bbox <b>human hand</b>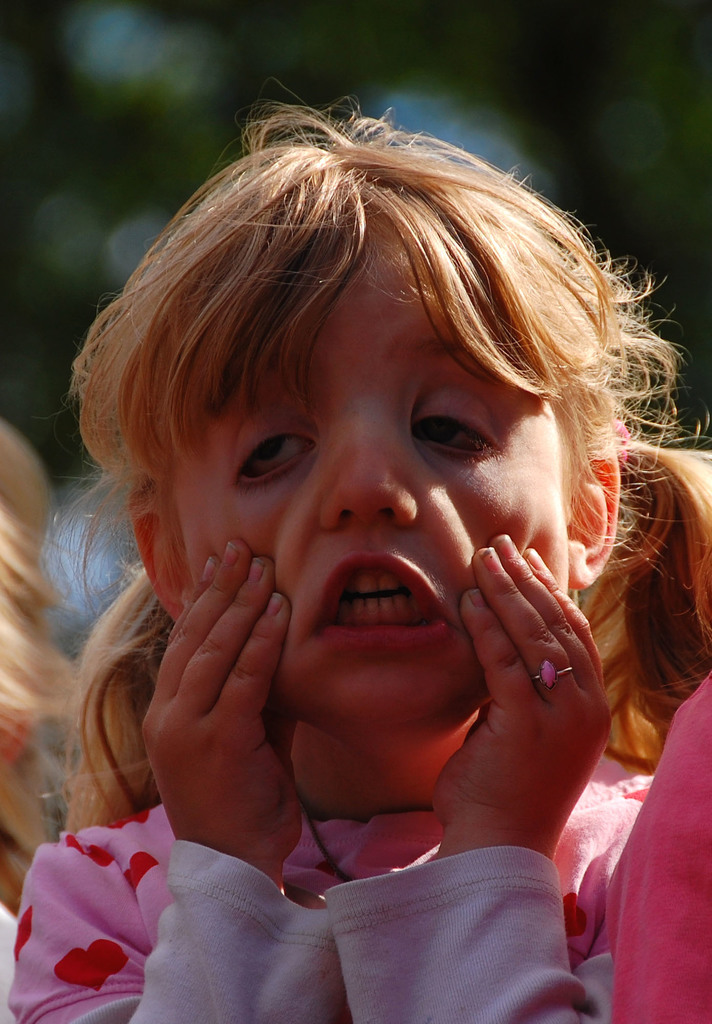
(left=138, top=538, right=304, bottom=868)
